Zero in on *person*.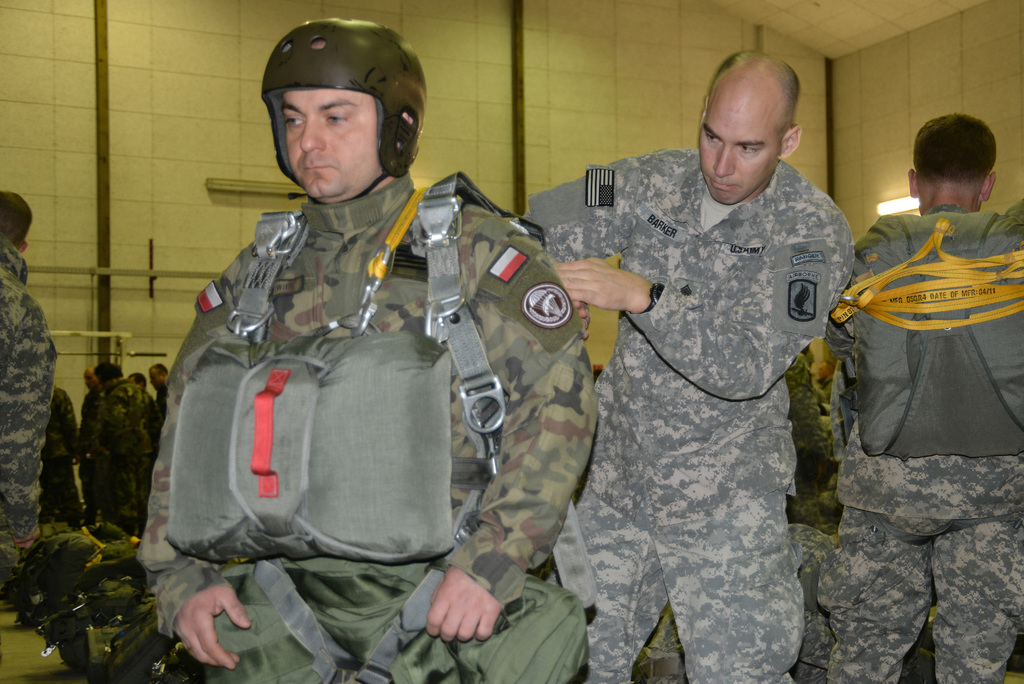
Zeroed in: [822,103,1023,683].
